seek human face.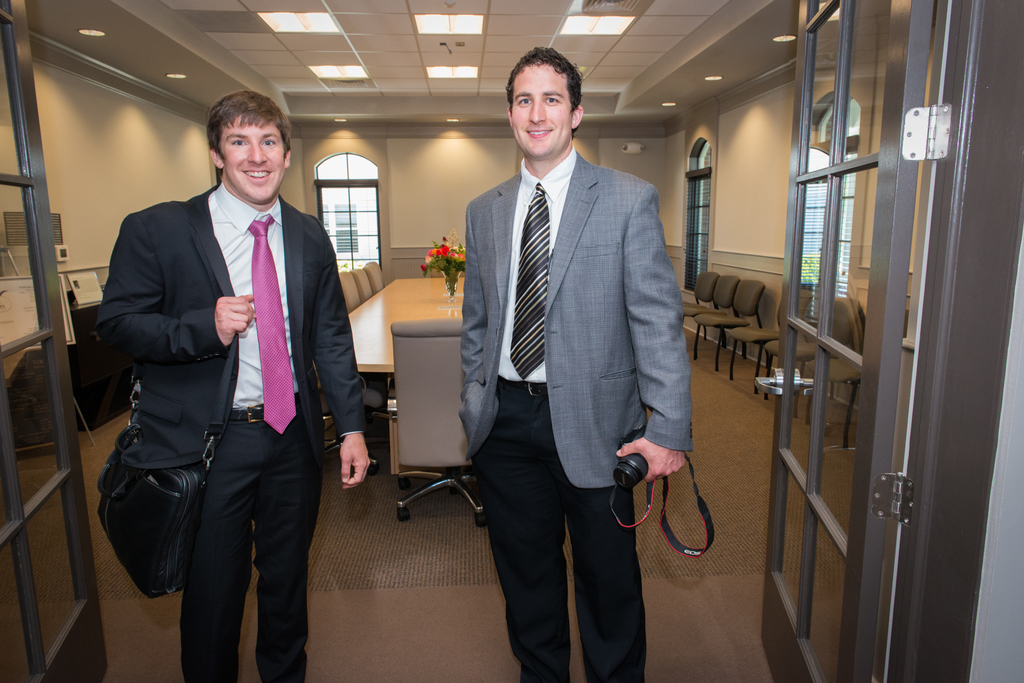
(511,66,573,158).
